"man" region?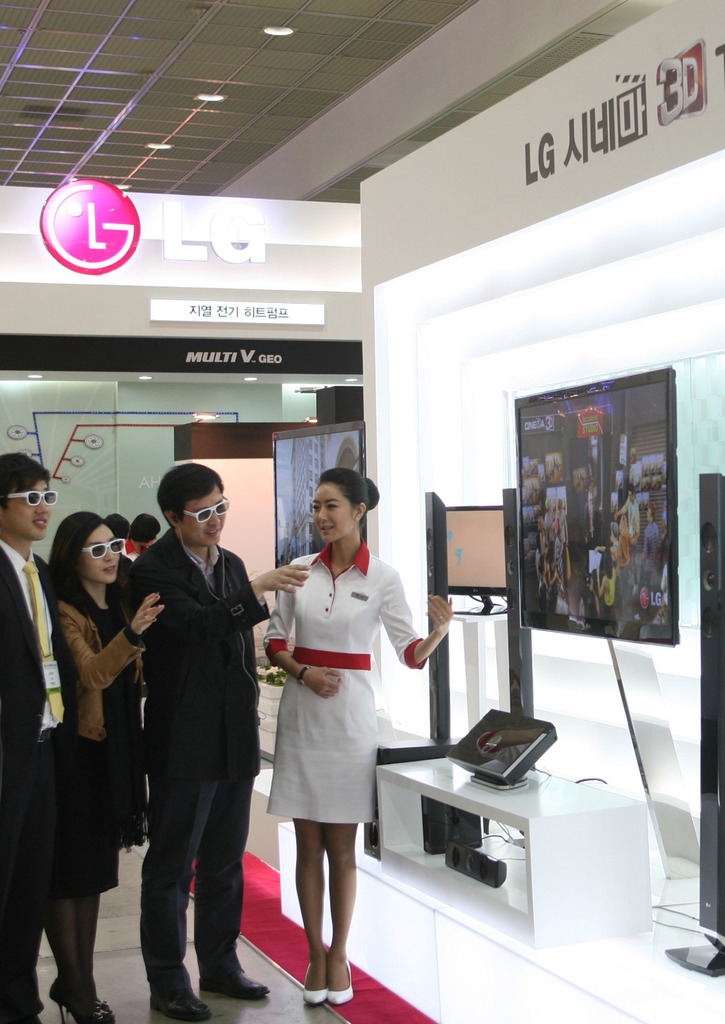
<bbox>113, 452, 275, 993</bbox>
